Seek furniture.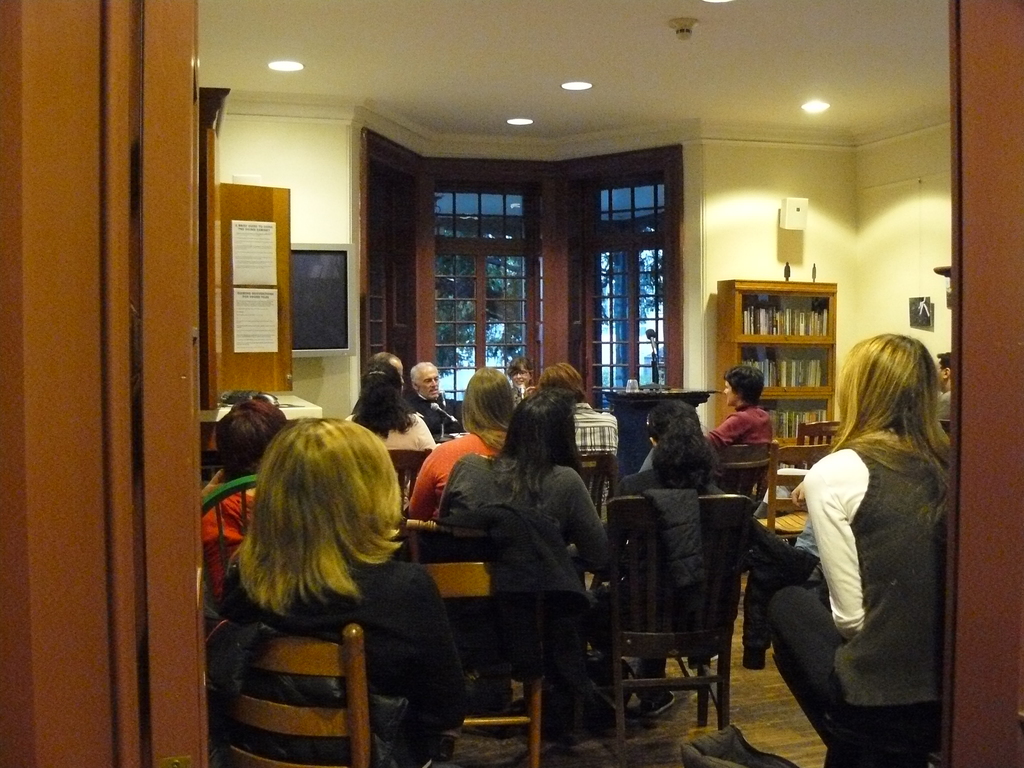
crop(715, 277, 836, 446).
